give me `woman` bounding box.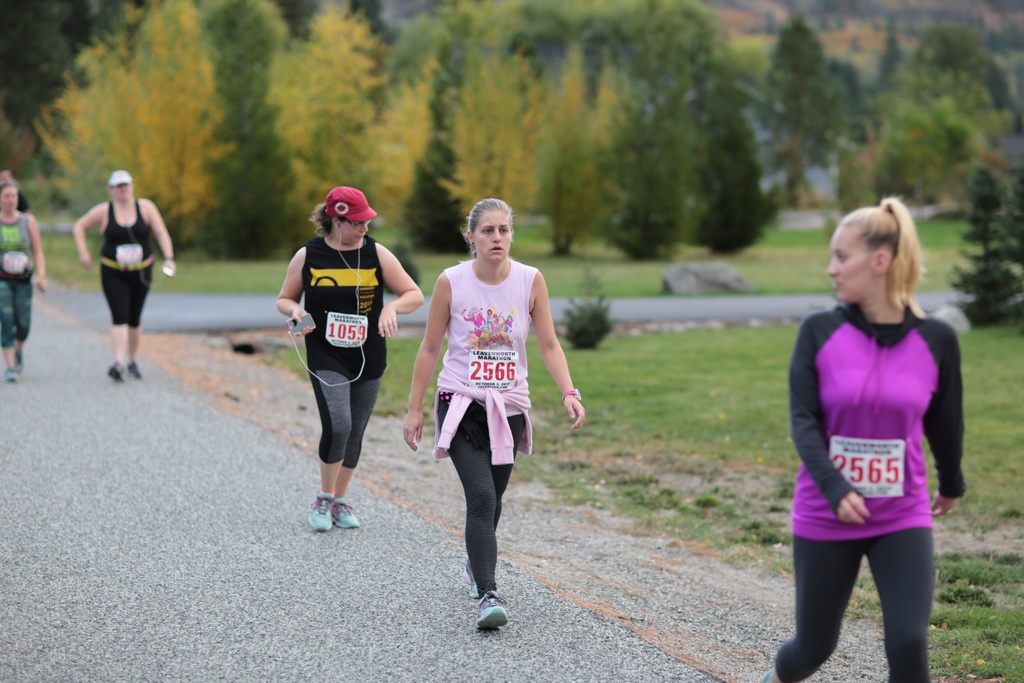
detection(69, 168, 177, 383).
